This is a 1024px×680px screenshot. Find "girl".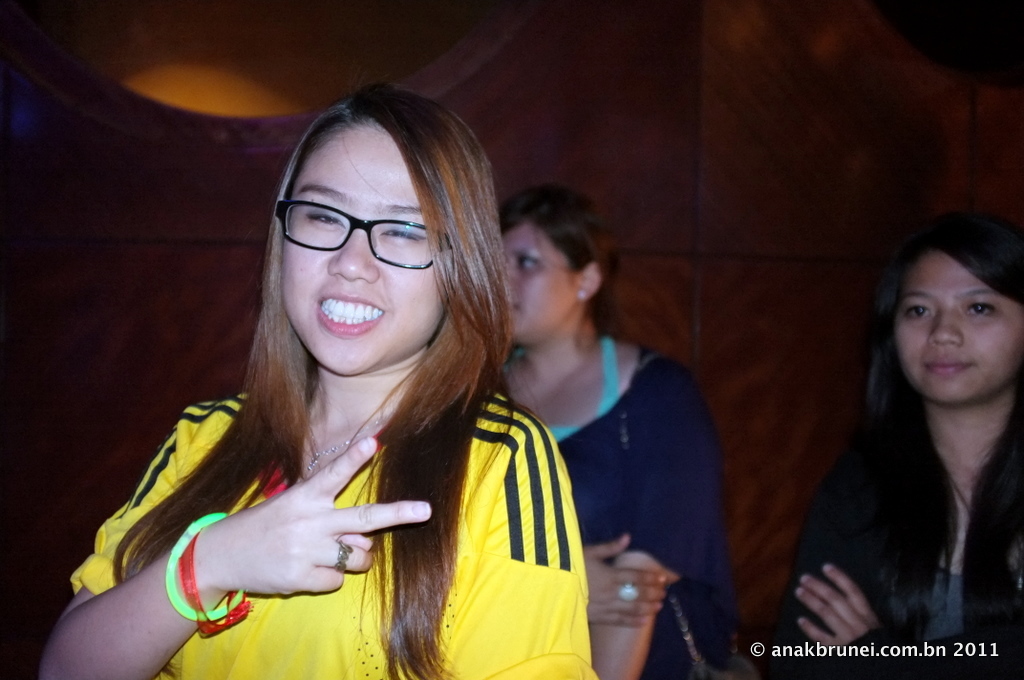
Bounding box: (40,83,602,679).
